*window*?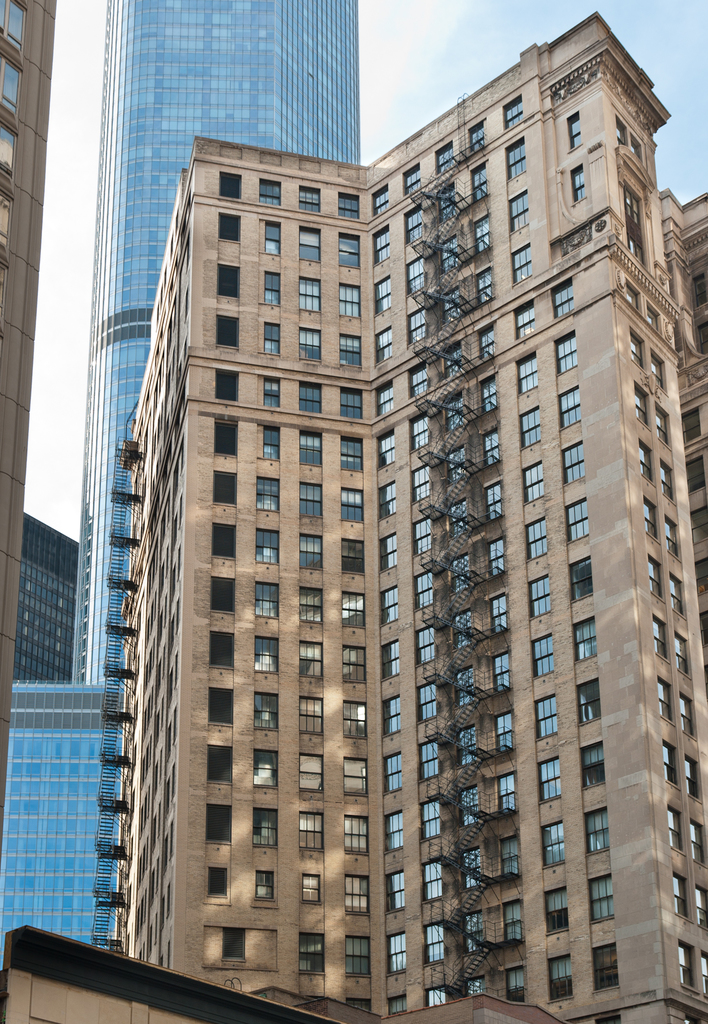
x1=506 y1=137 x2=525 y2=175
